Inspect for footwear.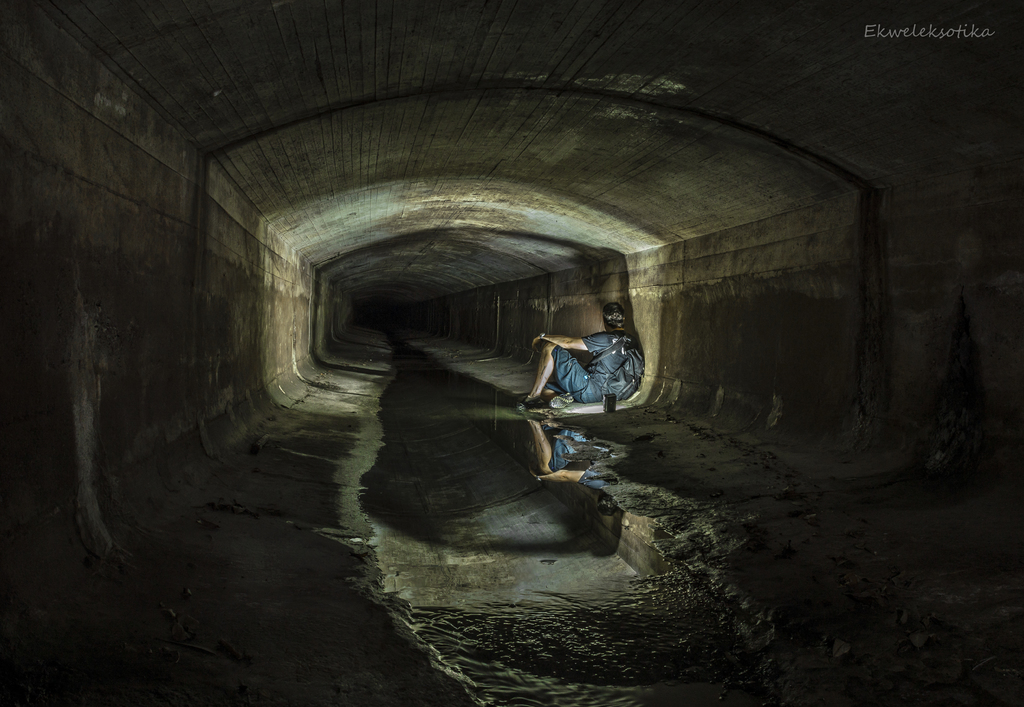
Inspection: bbox(548, 390, 576, 411).
